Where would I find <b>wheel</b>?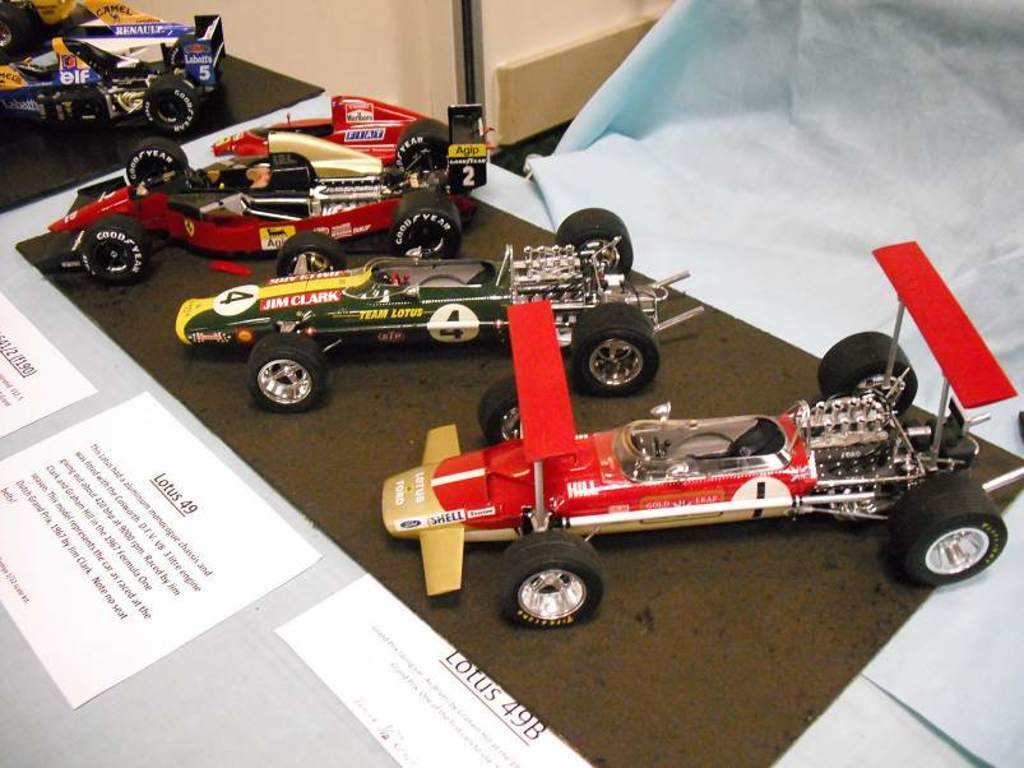
At {"x1": 881, "y1": 476, "x2": 1014, "y2": 591}.
